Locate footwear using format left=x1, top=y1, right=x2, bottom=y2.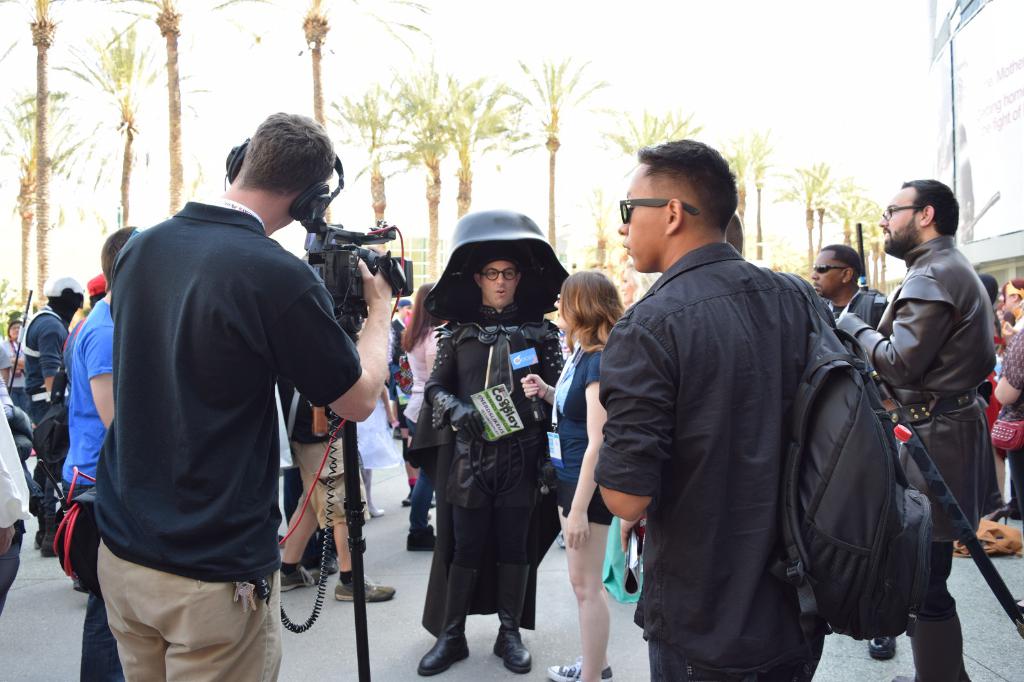
left=419, top=565, right=471, bottom=676.
